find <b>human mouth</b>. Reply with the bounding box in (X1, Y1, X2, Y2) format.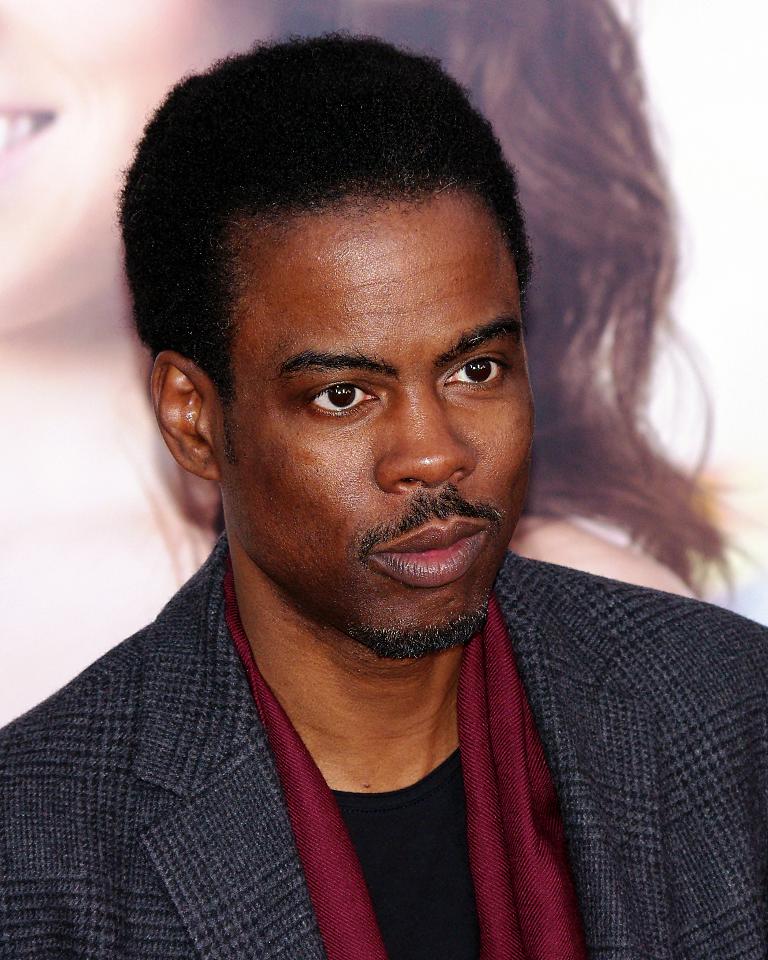
(374, 517, 488, 585).
